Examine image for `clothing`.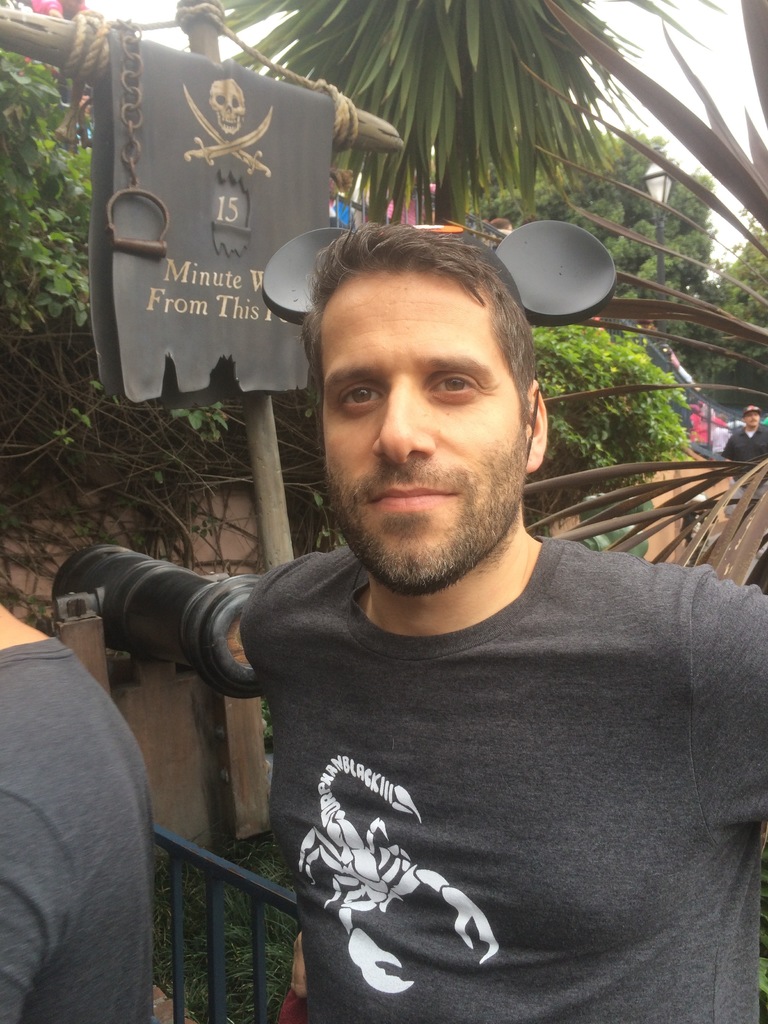
Examination result: (0, 626, 157, 1020).
